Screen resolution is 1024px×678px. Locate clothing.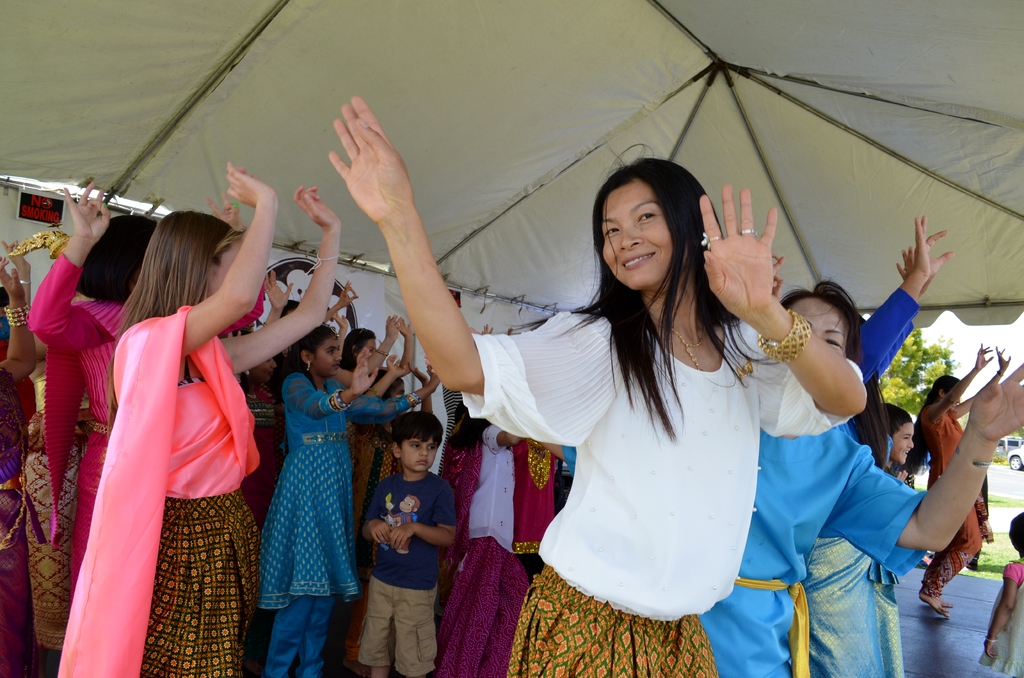
790,292,854,362.
